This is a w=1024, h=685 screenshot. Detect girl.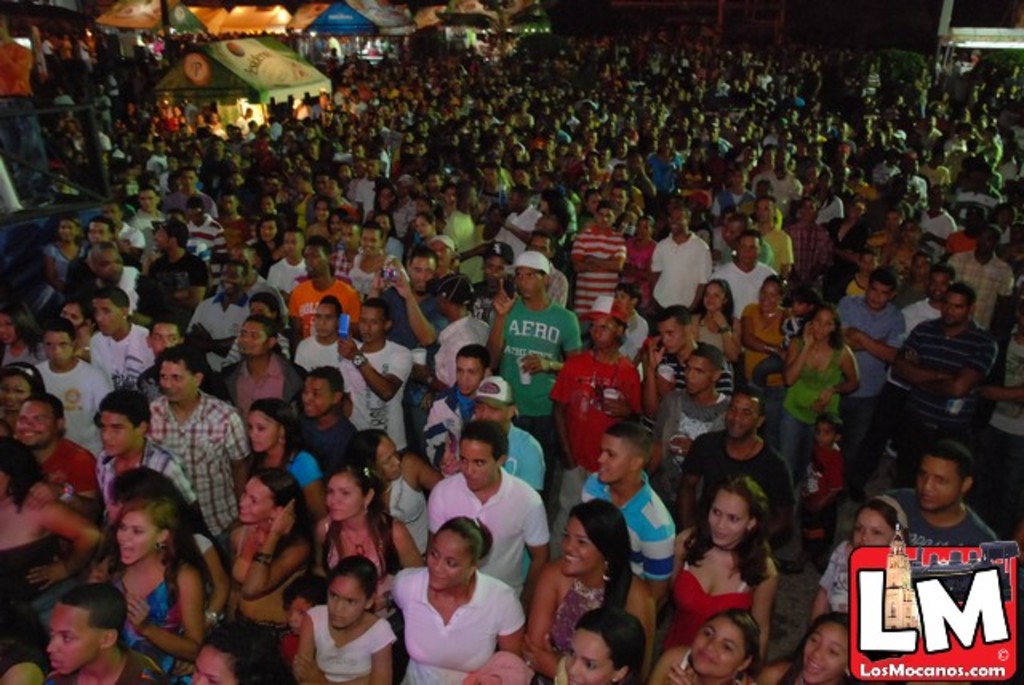
bbox(309, 456, 422, 576).
